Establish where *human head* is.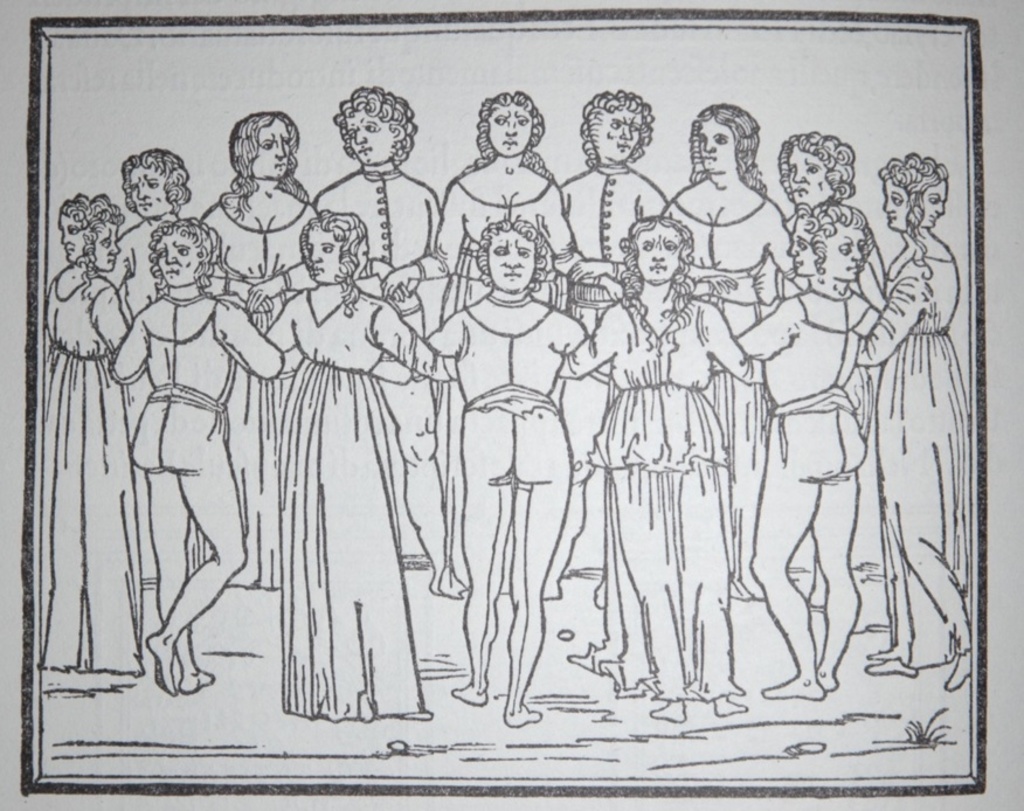
Established at region(584, 92, 651, 161).
